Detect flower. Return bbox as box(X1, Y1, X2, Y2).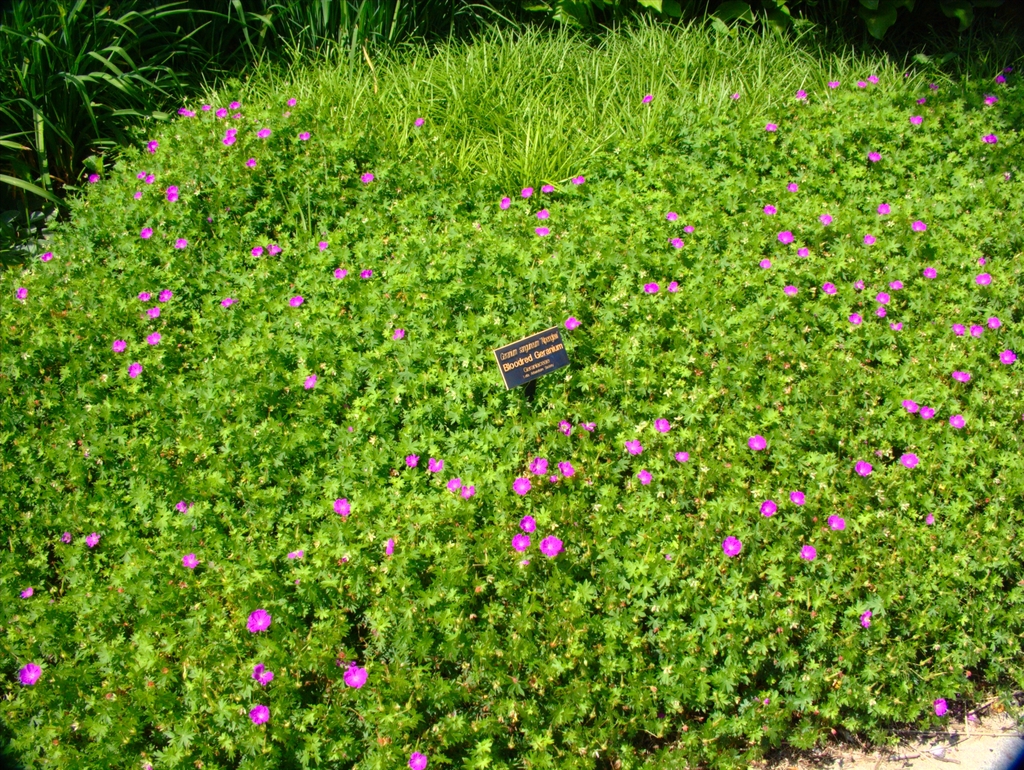
box(896, 451, 918, 469).
